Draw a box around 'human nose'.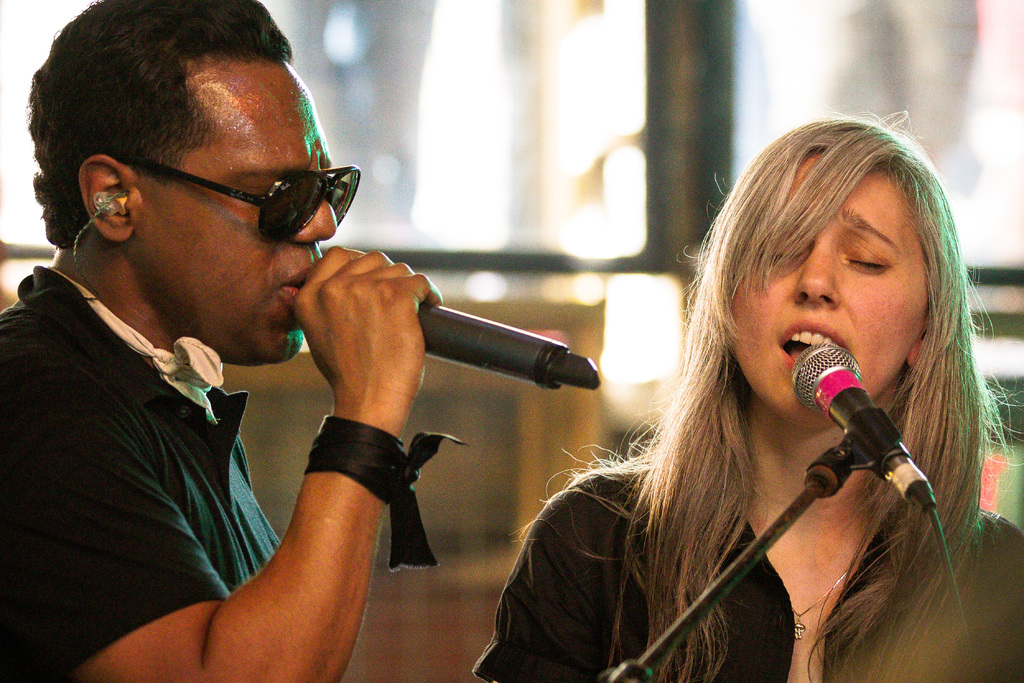
select_region(792, 245, 842, 310).
